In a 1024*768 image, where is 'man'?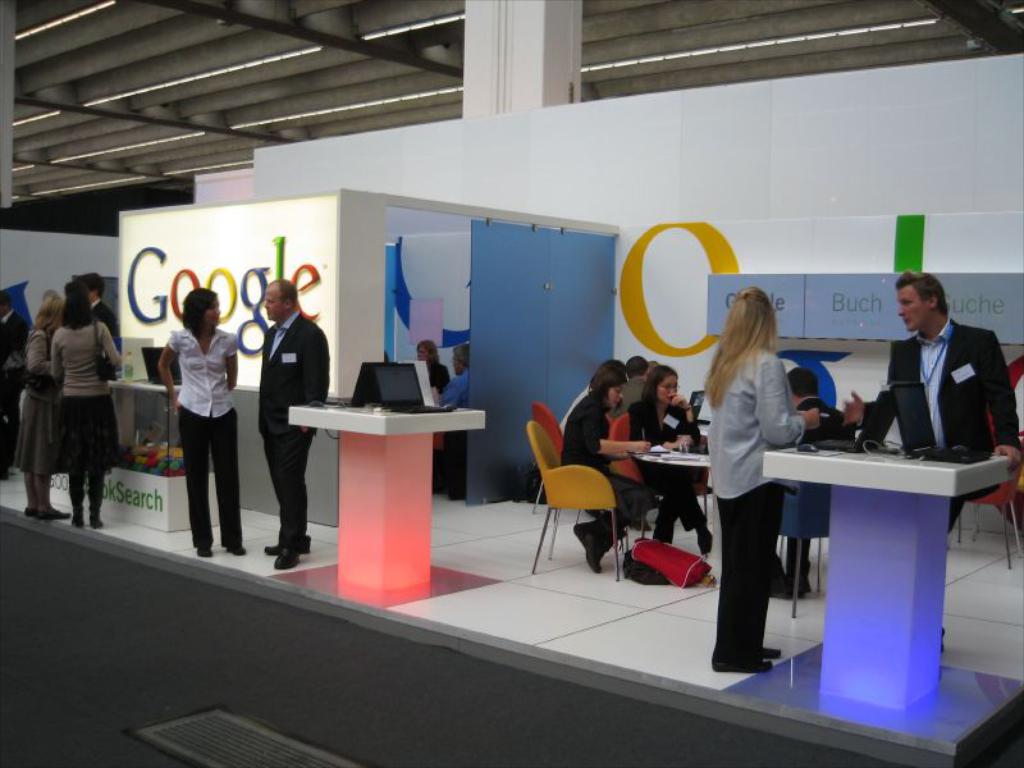
241:271:335:575.
